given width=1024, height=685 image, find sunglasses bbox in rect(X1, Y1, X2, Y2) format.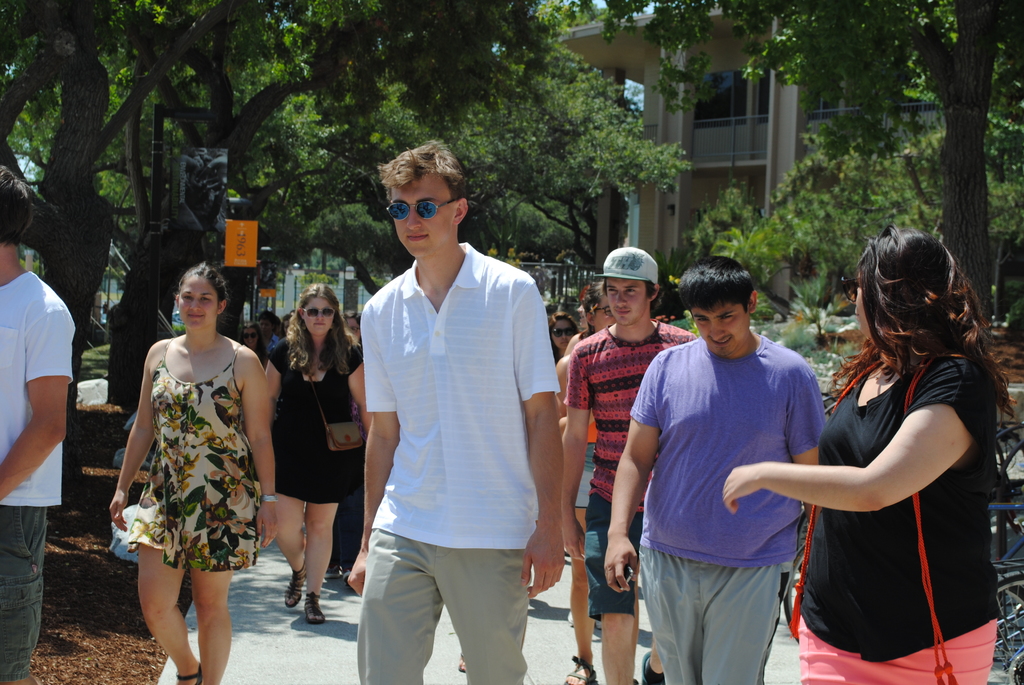
rect(550, 327, 573, 340).
